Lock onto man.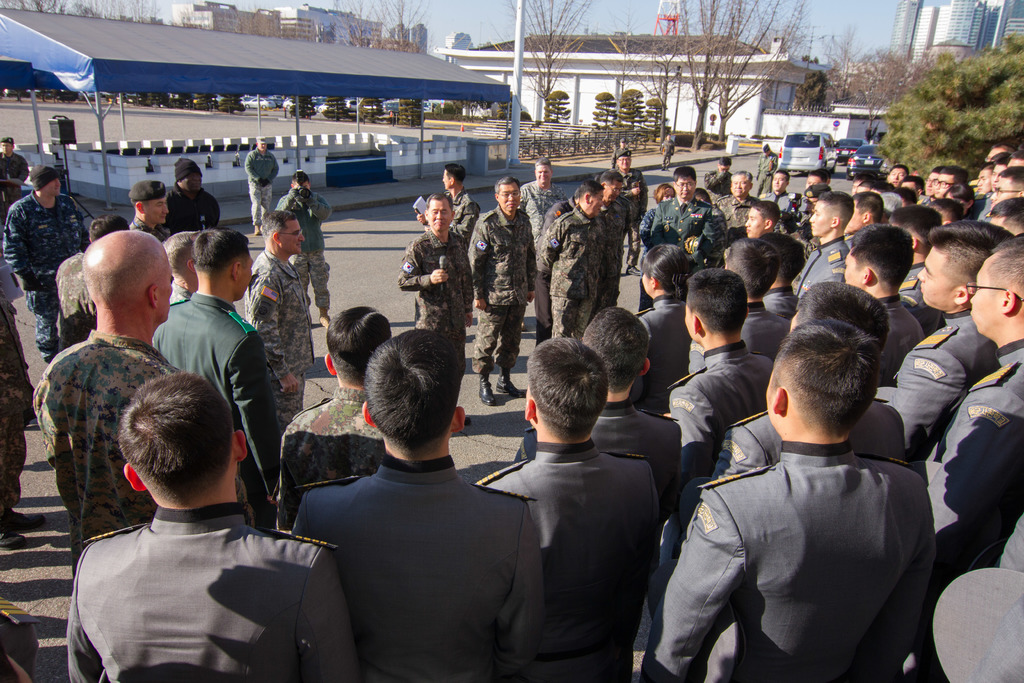
Locked: bbox(591, 169, 631, 319).
